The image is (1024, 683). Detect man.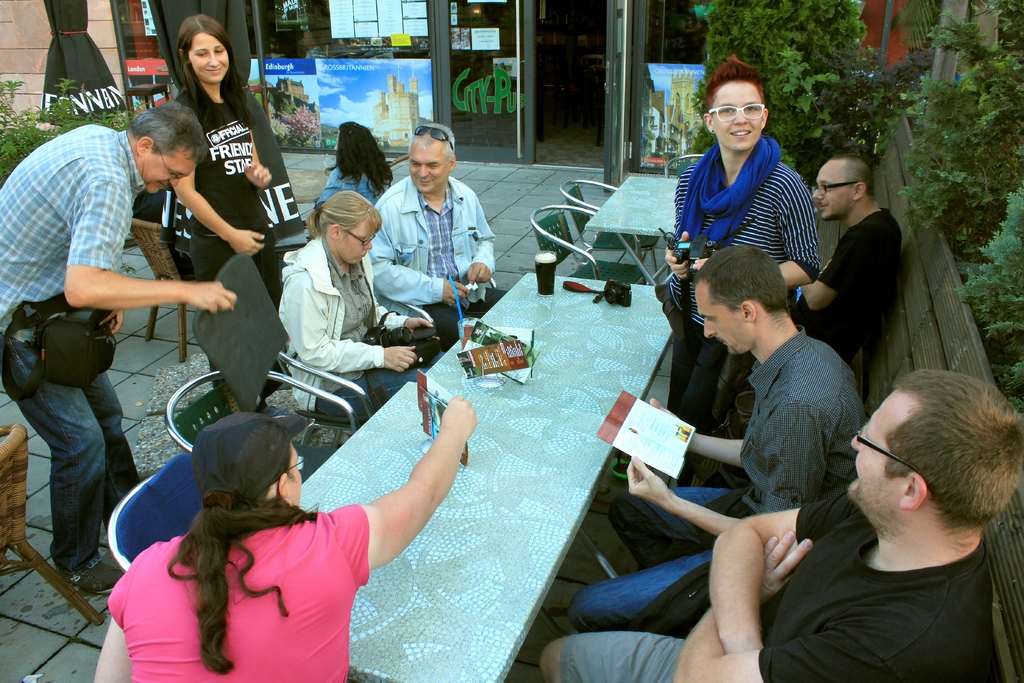
Detection: select_region(280, 192, 445, 425).
